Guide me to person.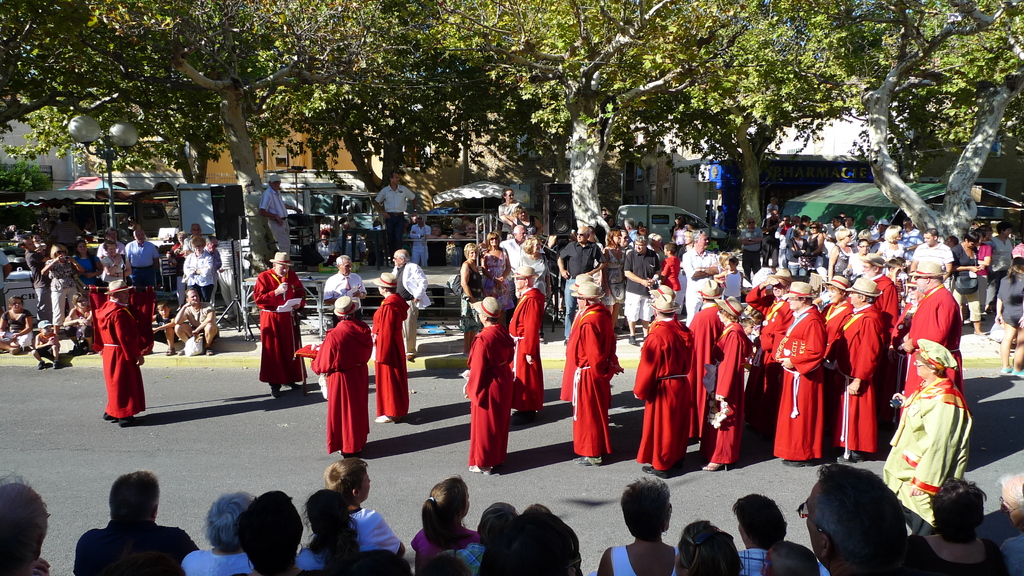
Guidance: BBox(85, 249, 143, 430).
